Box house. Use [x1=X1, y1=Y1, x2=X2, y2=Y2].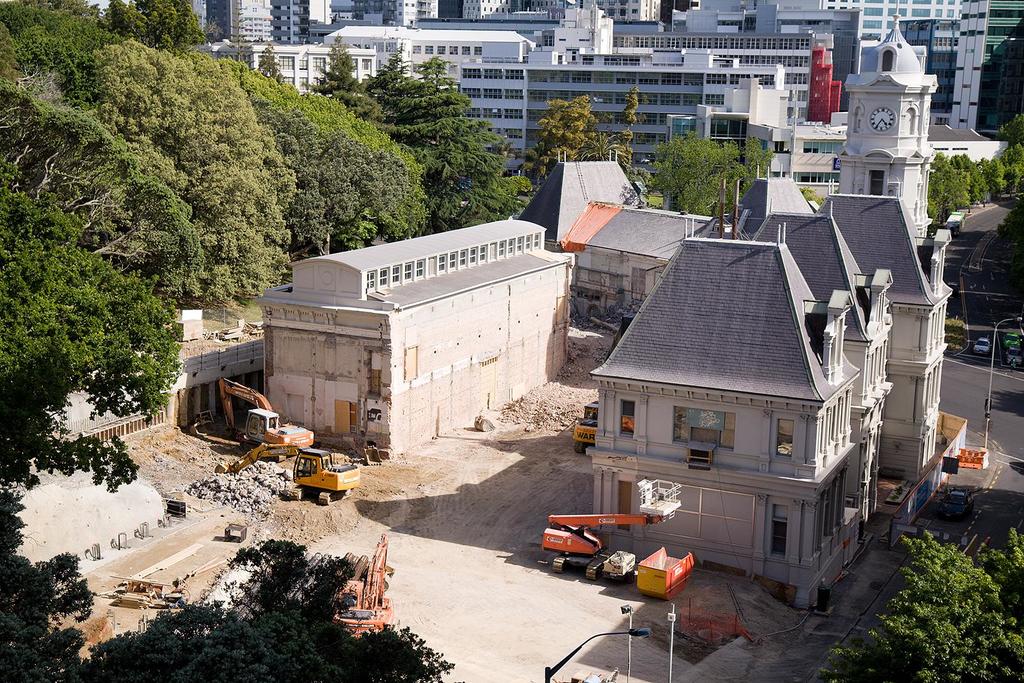
[x1=456, y1=62, x2=524, y2=150].
